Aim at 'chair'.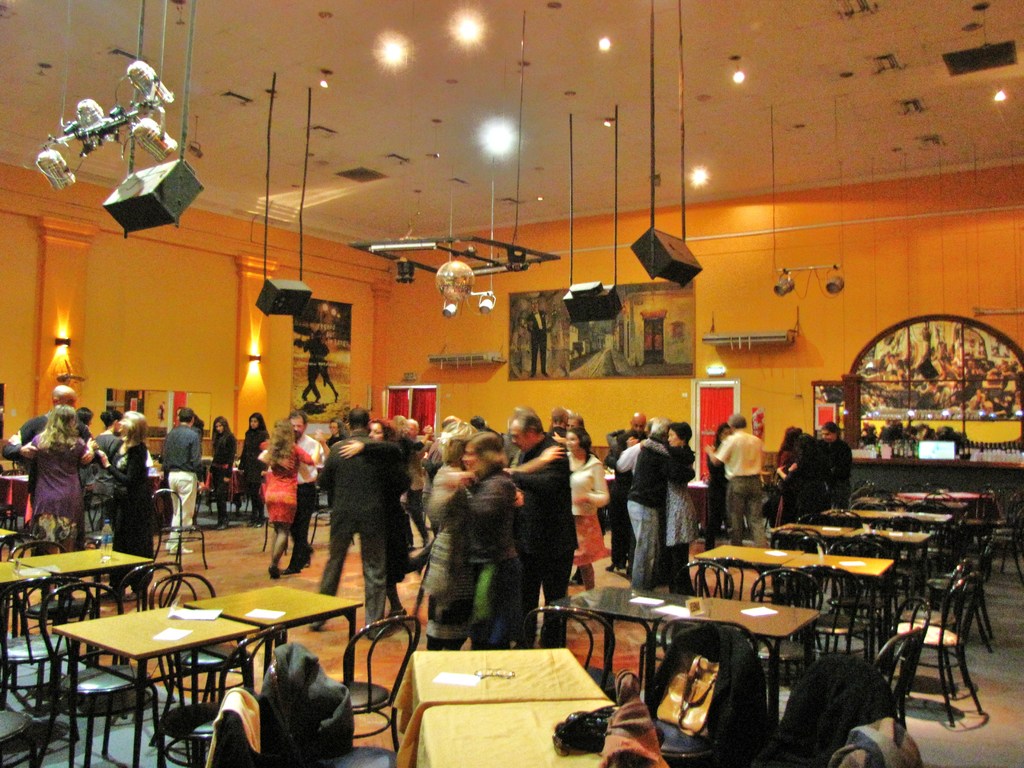
Aimed at <region>333, 614, 420, 755</region>.
